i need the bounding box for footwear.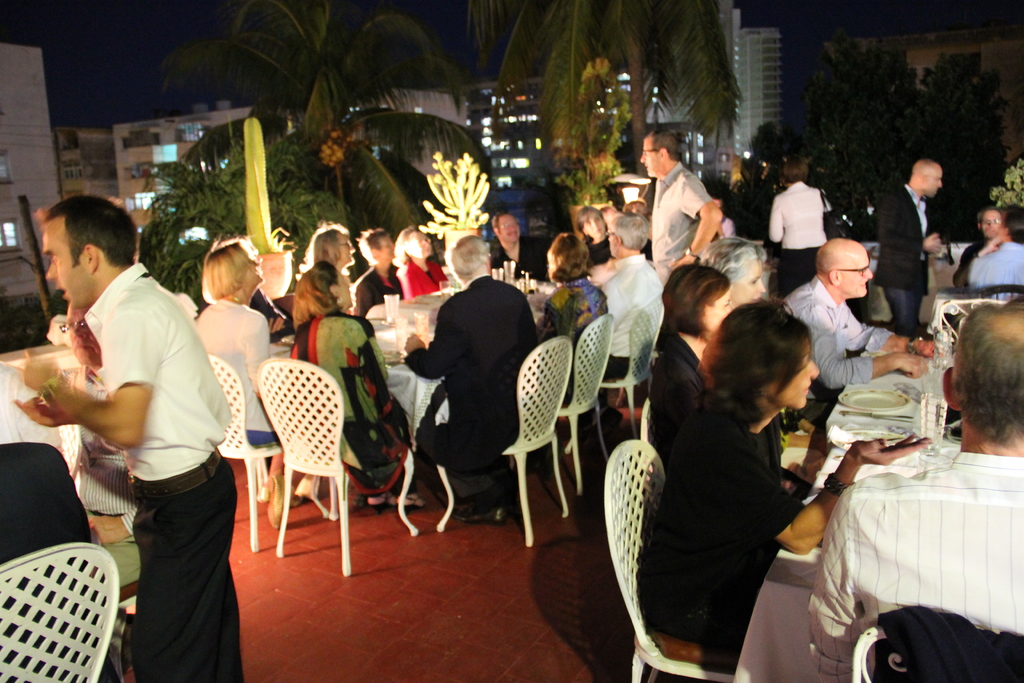
Here it is: 581/407/623/449.
